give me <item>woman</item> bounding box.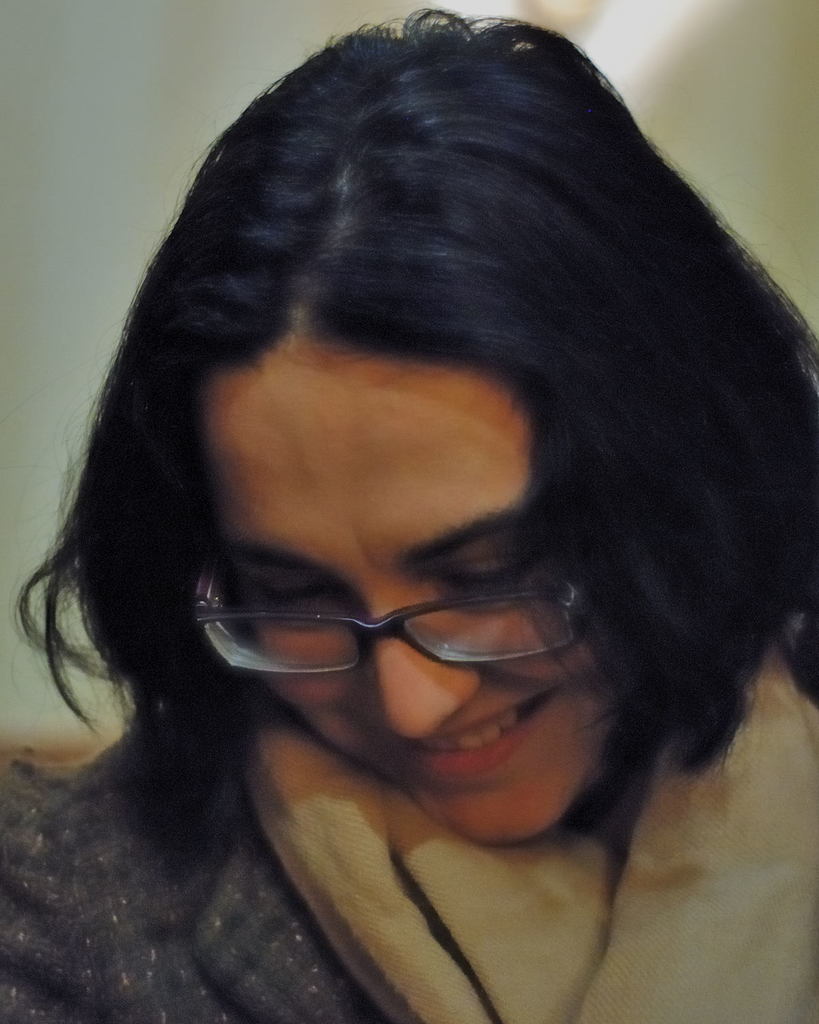
[0,26,818,940].
